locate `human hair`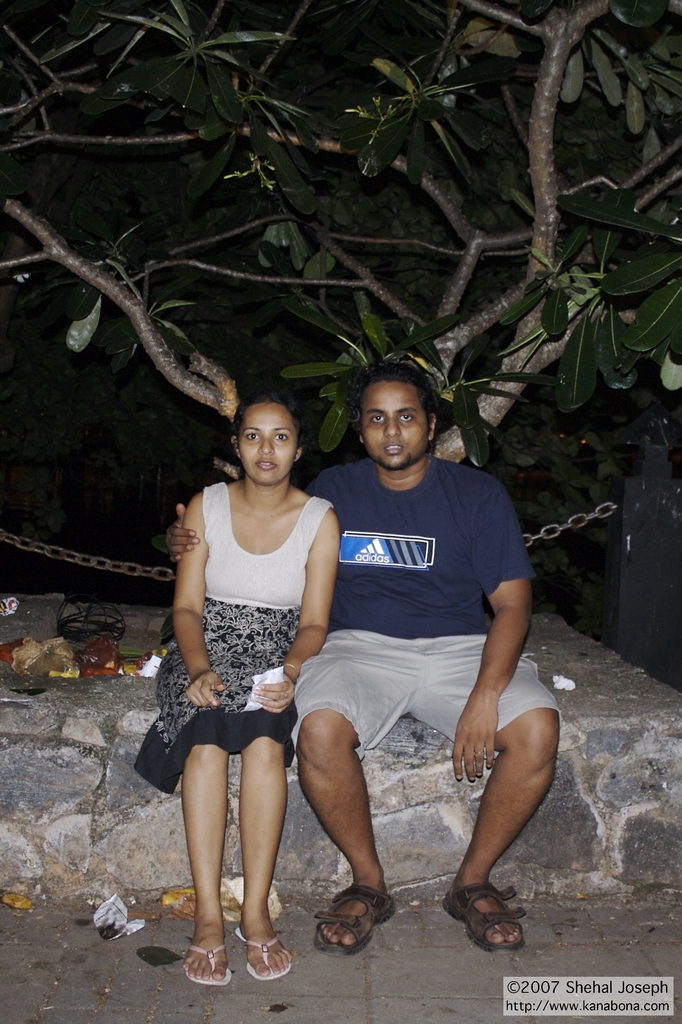
bbox(234, 393, 300, 436)
